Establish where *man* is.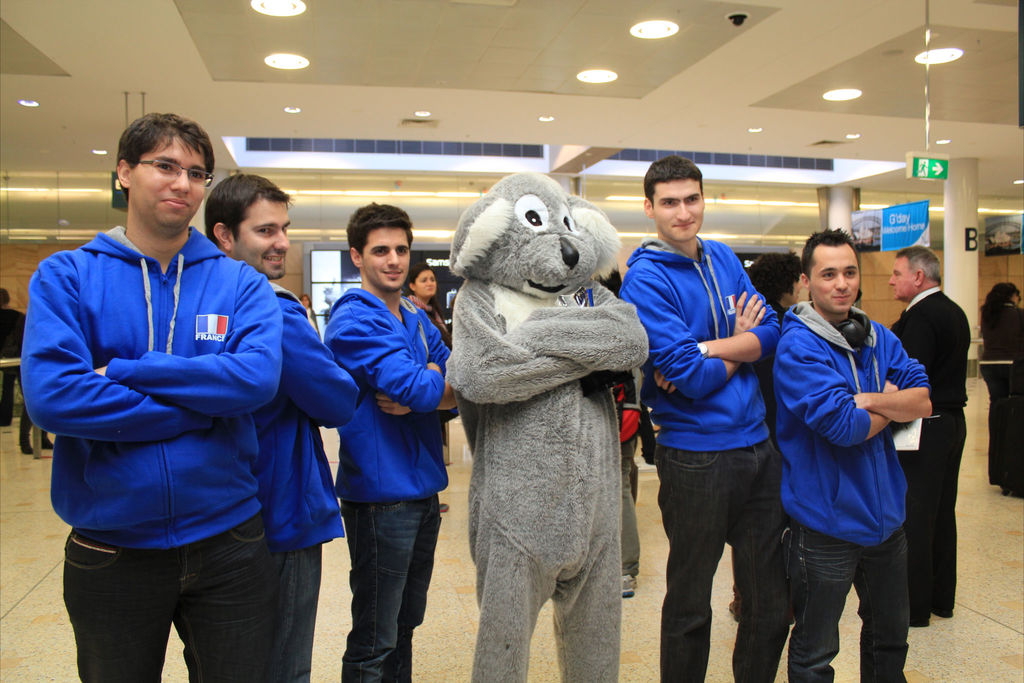
Established at region(323, 199, 461, 682).
